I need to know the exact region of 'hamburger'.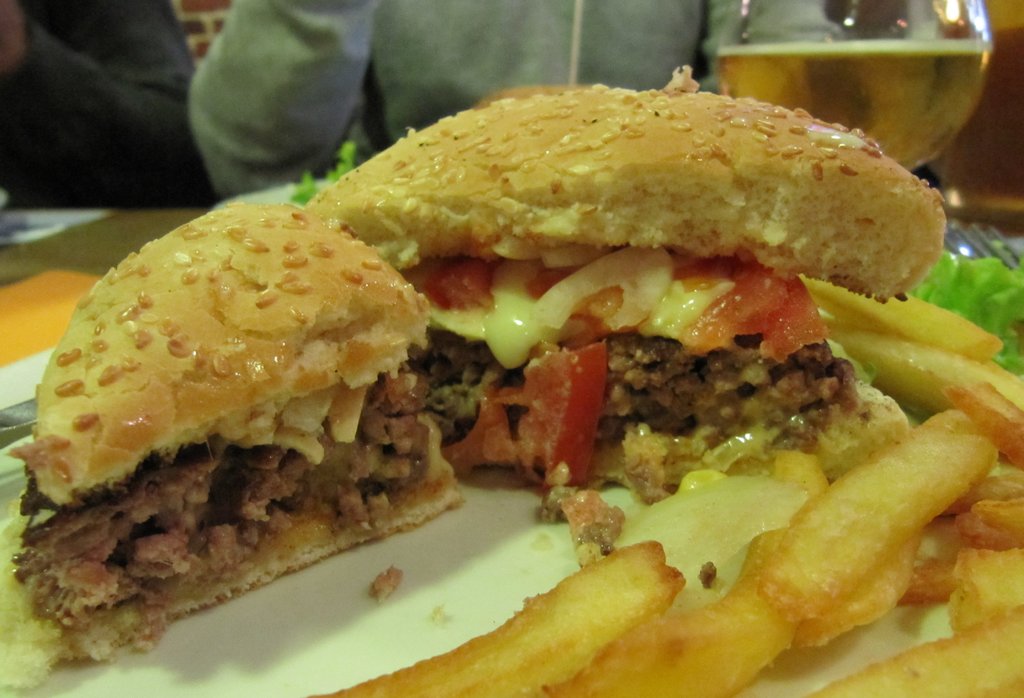
Region: [317,86,942,493].
